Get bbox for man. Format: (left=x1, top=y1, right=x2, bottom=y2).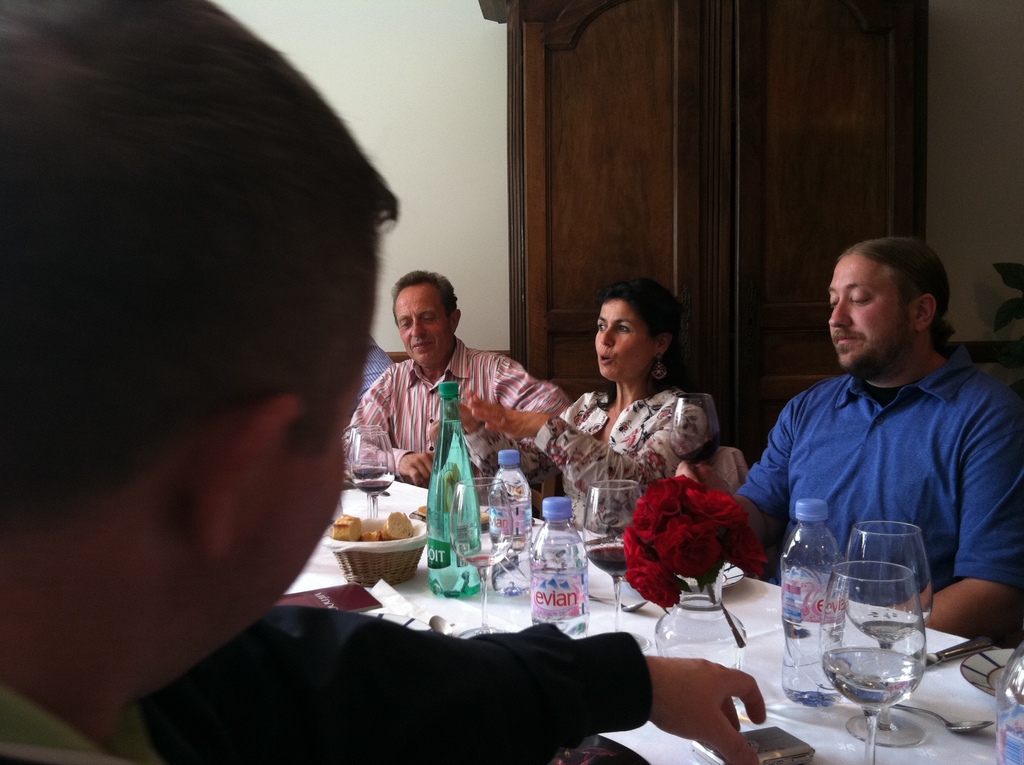
(left=345, top=268, right=578, bottom=508).
